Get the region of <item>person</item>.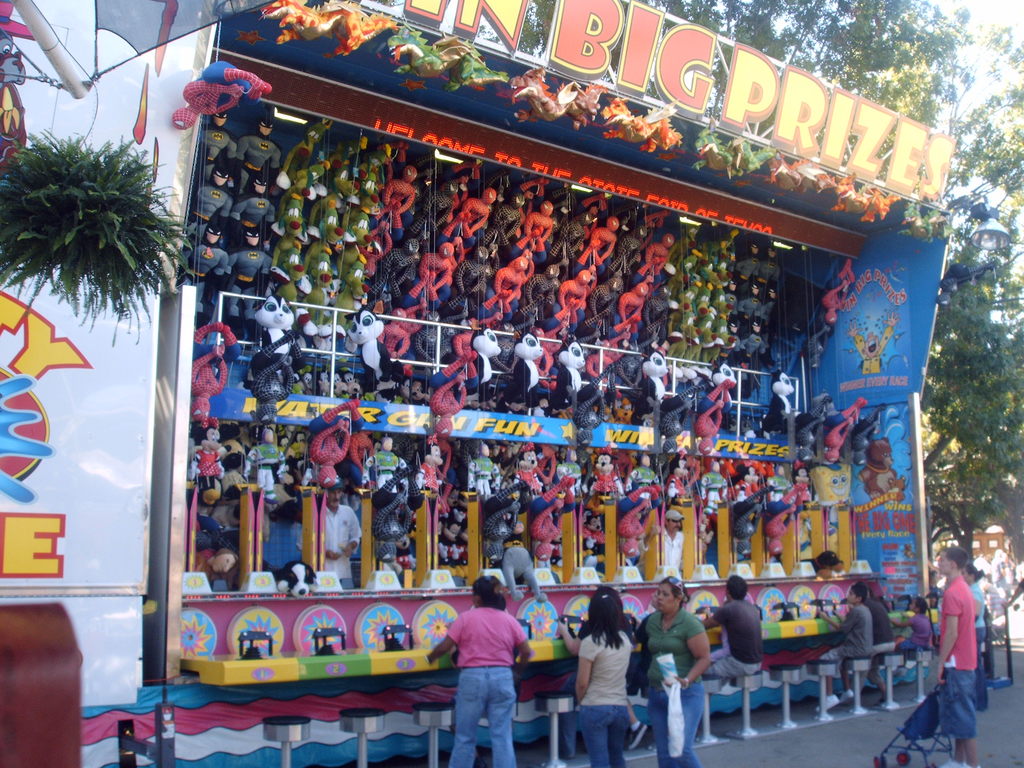
pyautogui.locateOnScreen(934, 541, 979, 767).
